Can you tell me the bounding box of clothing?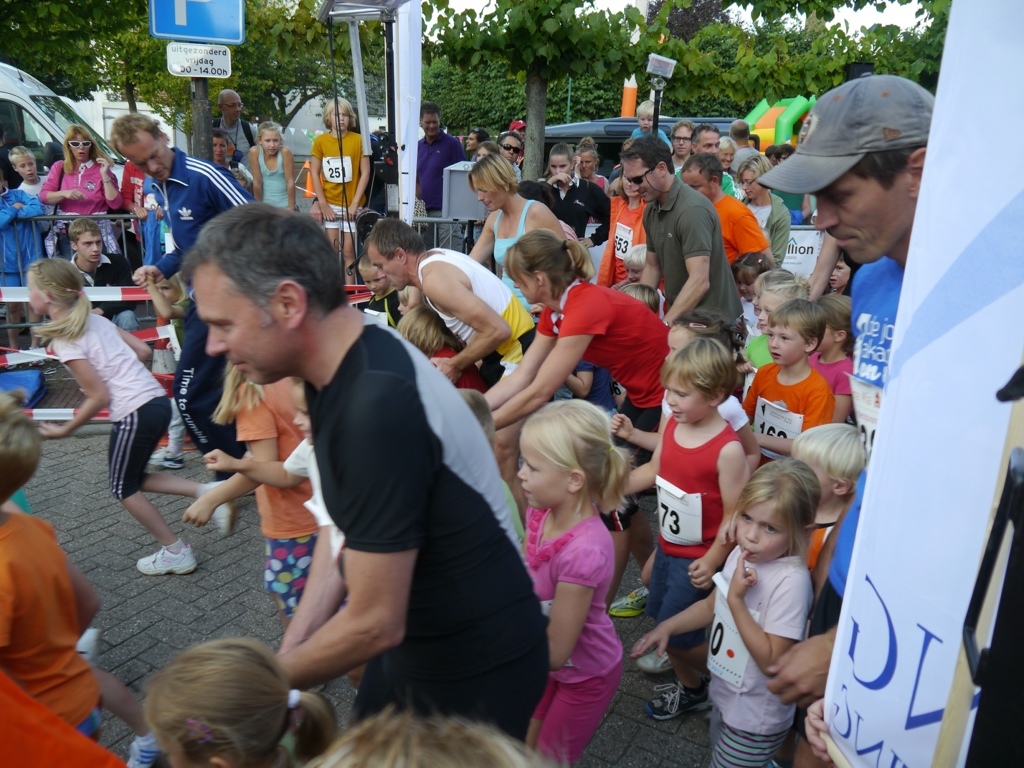
[809,350,852,397].
